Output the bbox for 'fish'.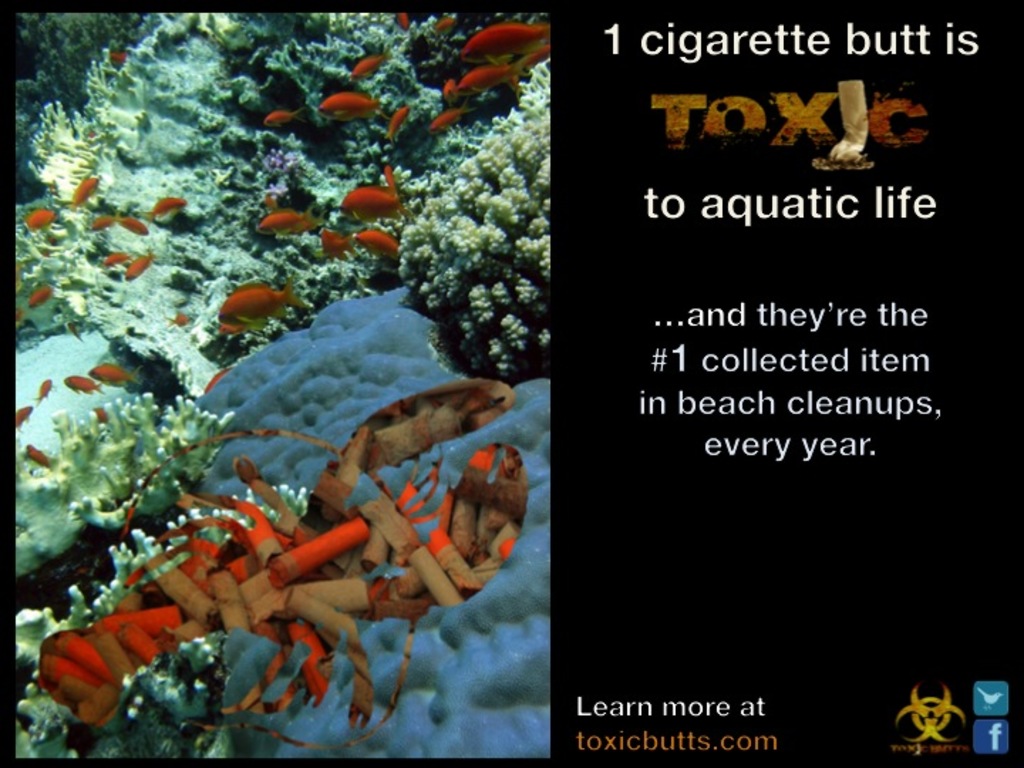
detection(166, 311, 186, 329).
